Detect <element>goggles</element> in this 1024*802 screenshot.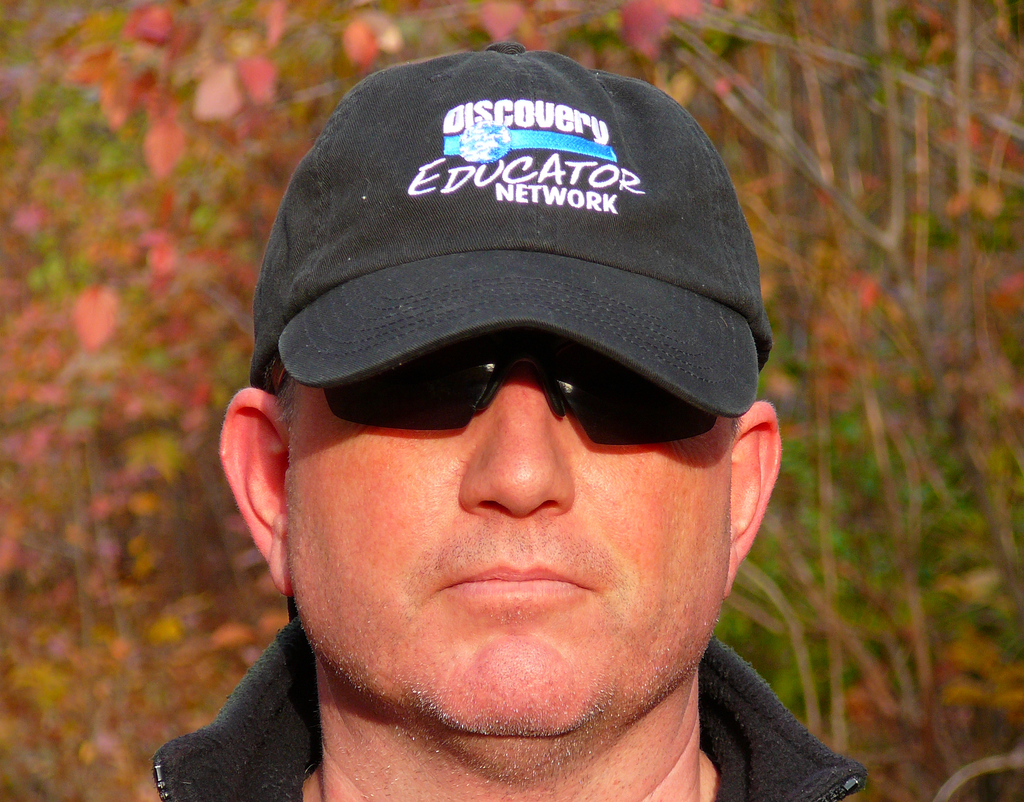
Detection: region(316, 319, 728, 447).
